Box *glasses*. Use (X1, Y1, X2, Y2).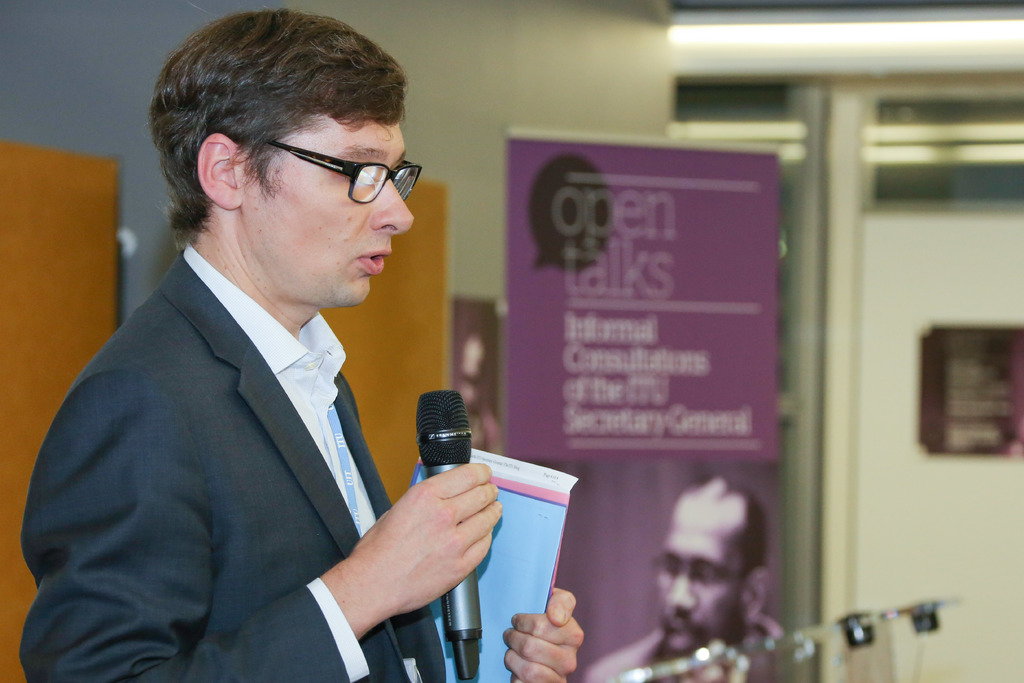
(221, 136, 420, 206).
